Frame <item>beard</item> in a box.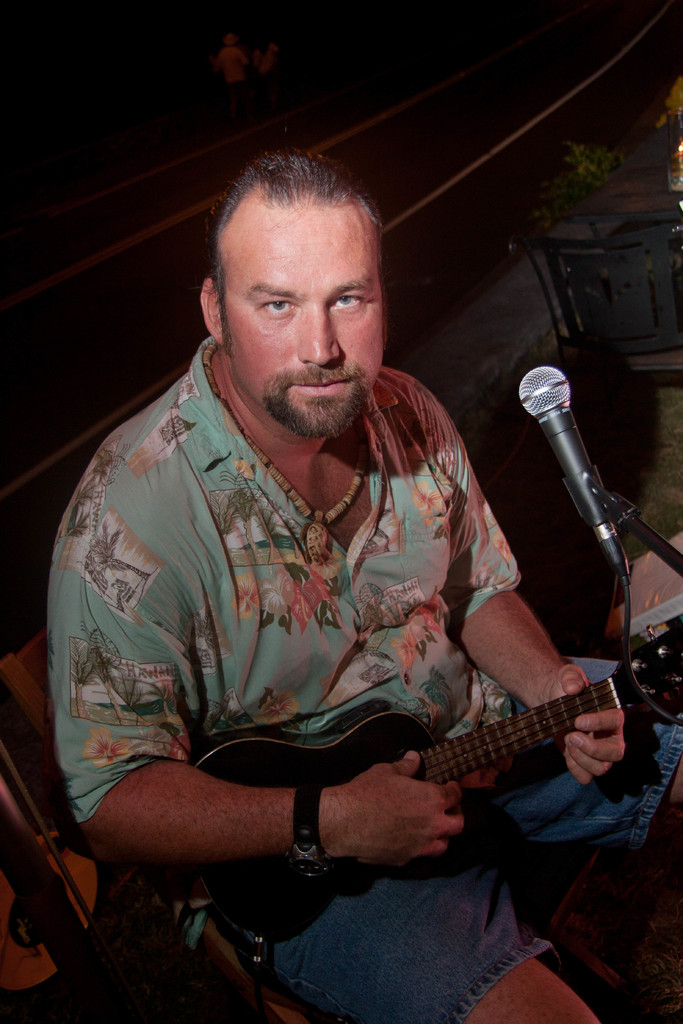
box(258, 391, 370, 436).
